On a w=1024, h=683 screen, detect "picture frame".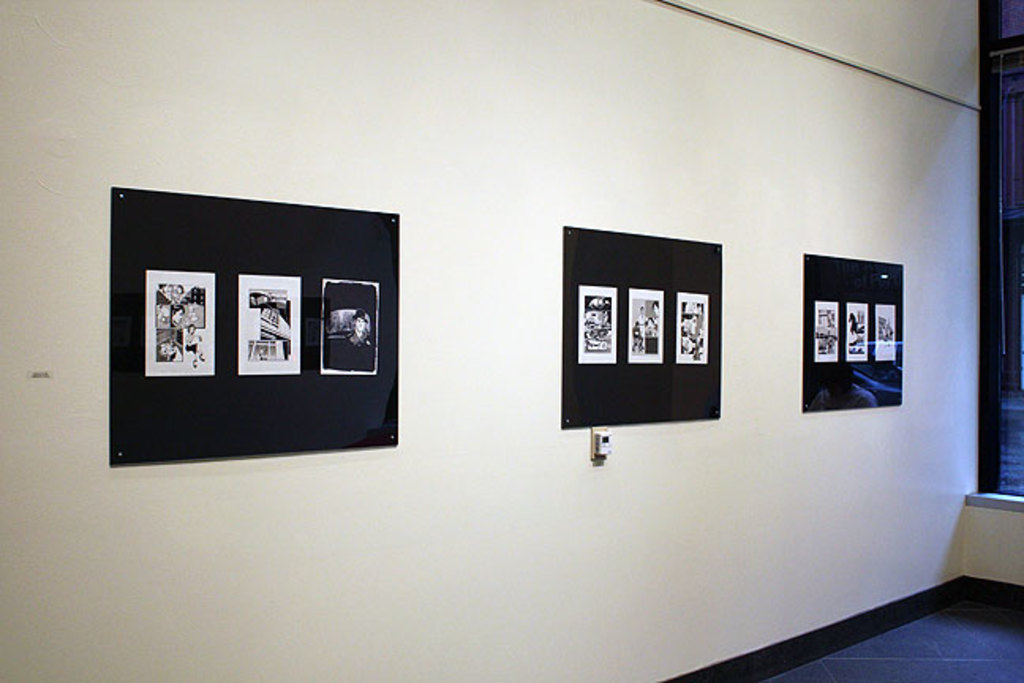
[x1=107, y1=185, x2=398, y2=471].
